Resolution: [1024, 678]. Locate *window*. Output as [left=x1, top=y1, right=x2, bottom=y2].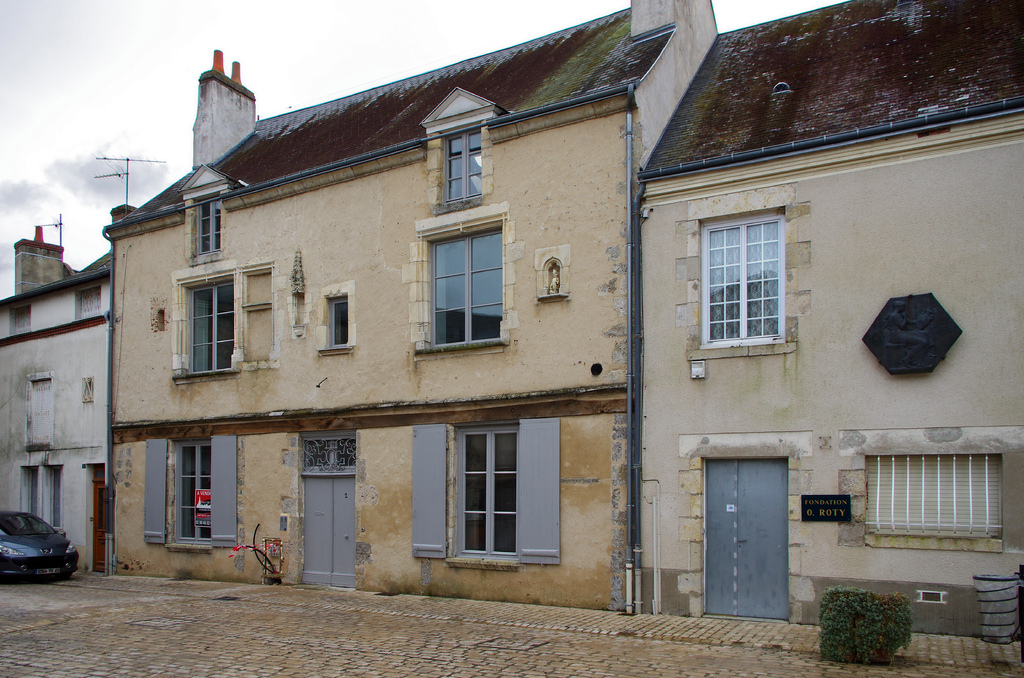
[left=177, top=191, right=225, bottom=253].
